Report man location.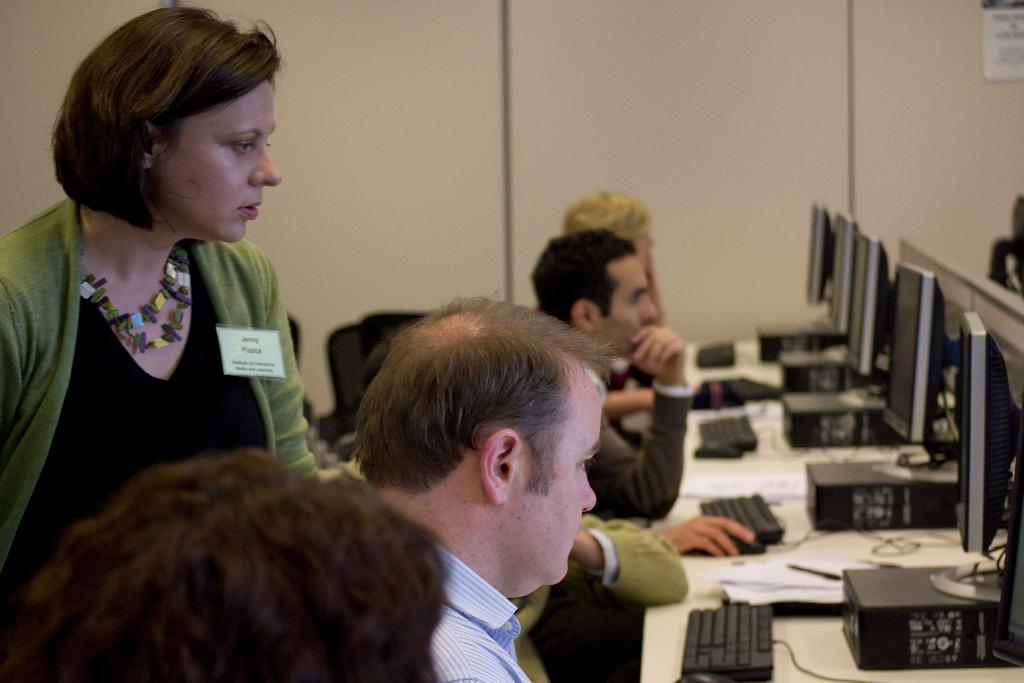
Report: bbox=[325, 288, 627, 682].
